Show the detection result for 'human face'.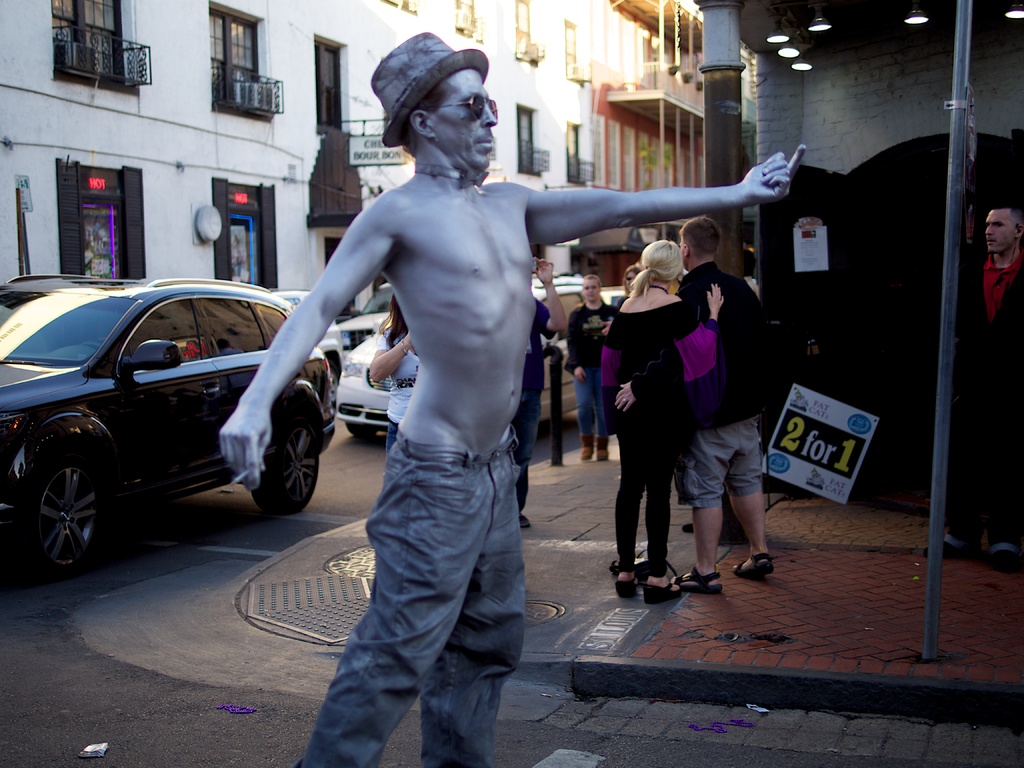
[583, 280, 602, 301].
